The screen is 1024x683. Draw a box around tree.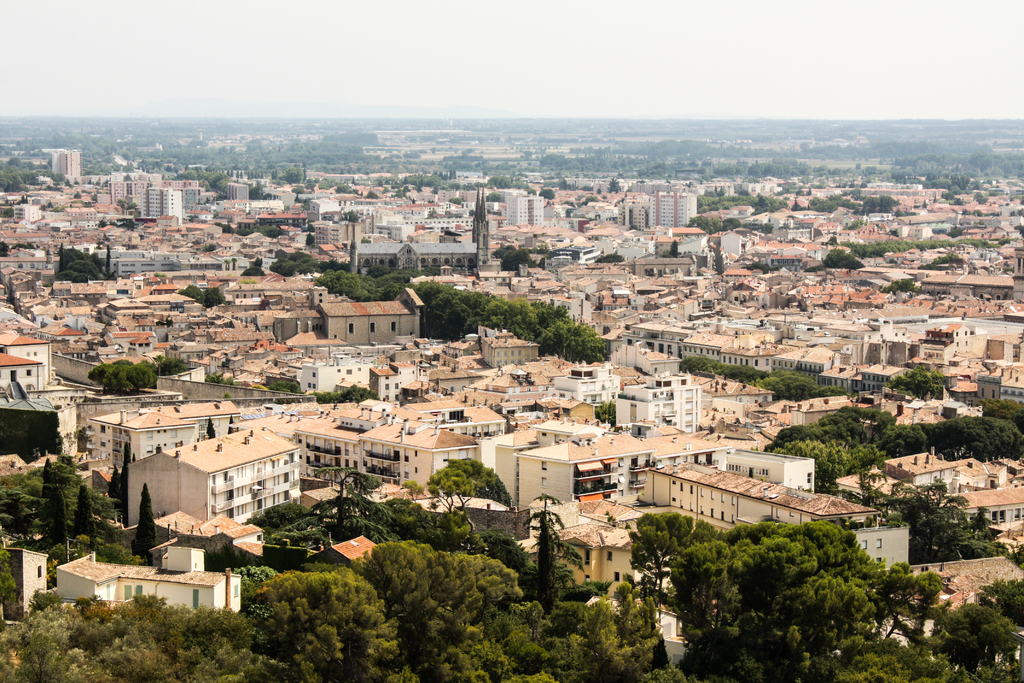
region(60, 247, 106, 270).
